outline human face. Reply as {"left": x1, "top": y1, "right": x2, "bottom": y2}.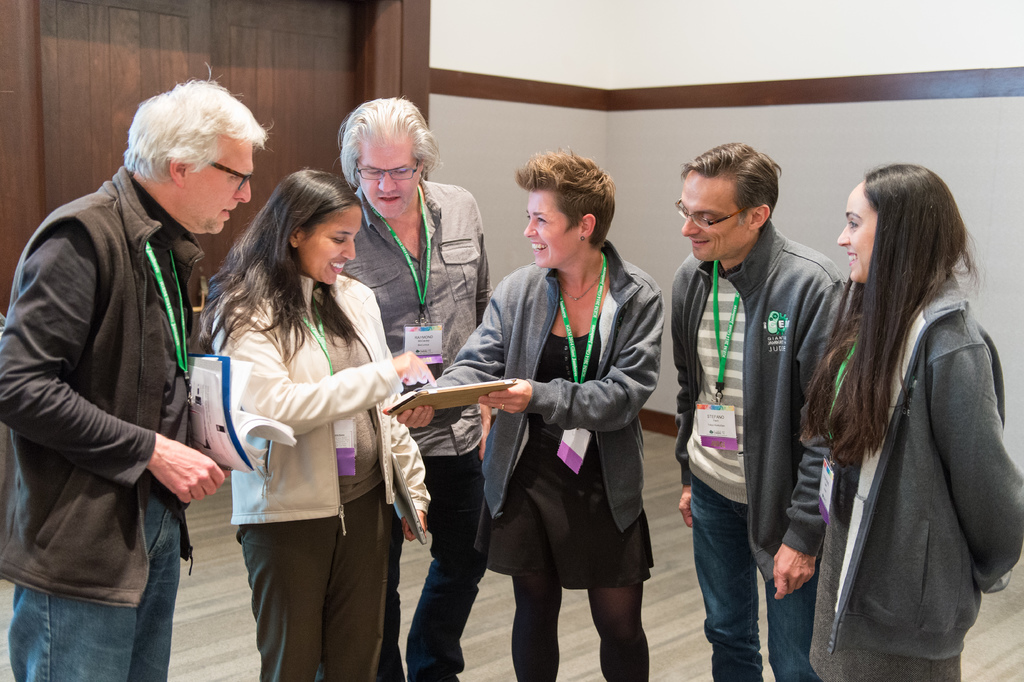
{"left": 839, "top": 182, "right": 877, "bottom": 285}.
